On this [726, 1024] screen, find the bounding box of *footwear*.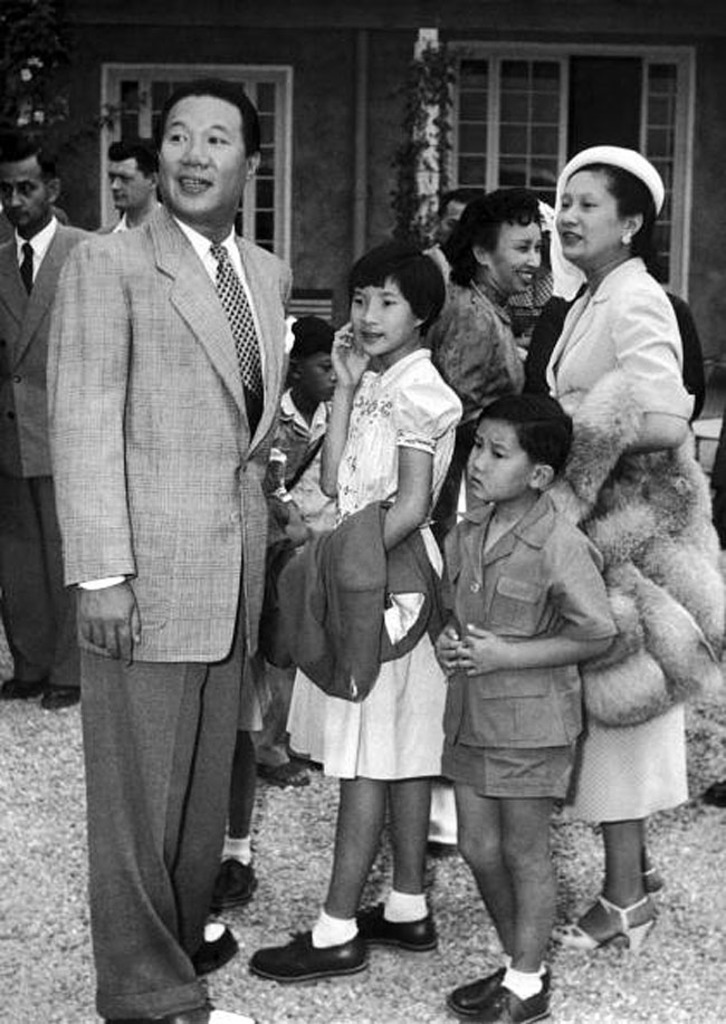
Bounding box: locate(189, 918, 238, 984).
